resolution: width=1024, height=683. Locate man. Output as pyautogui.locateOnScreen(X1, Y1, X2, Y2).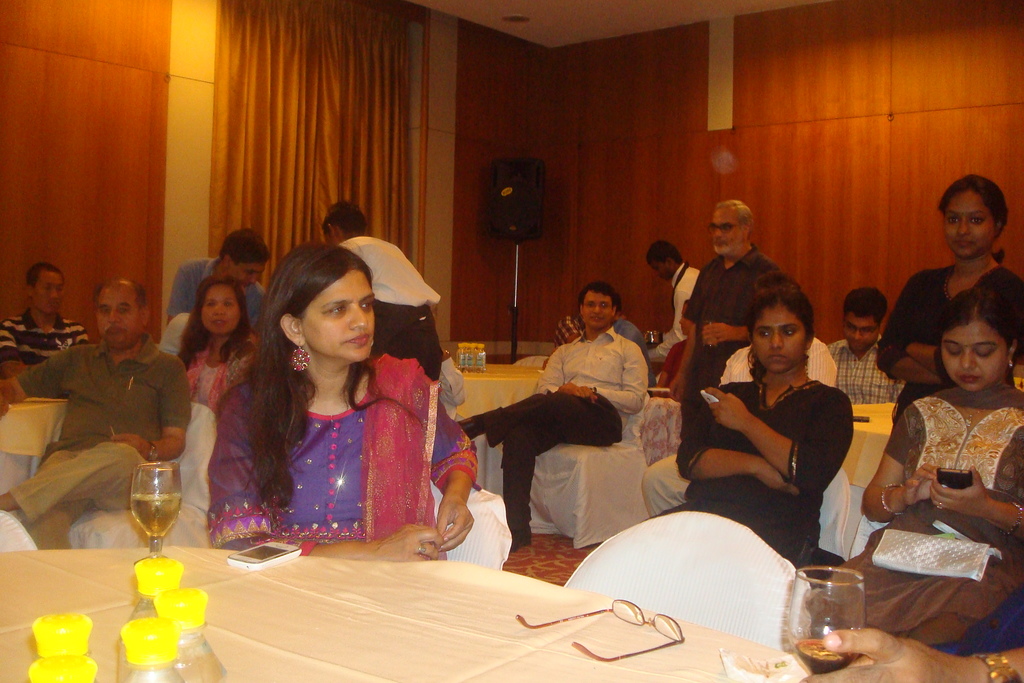
pyautogui.locateOnScreen(454, 284, 653, 542).
